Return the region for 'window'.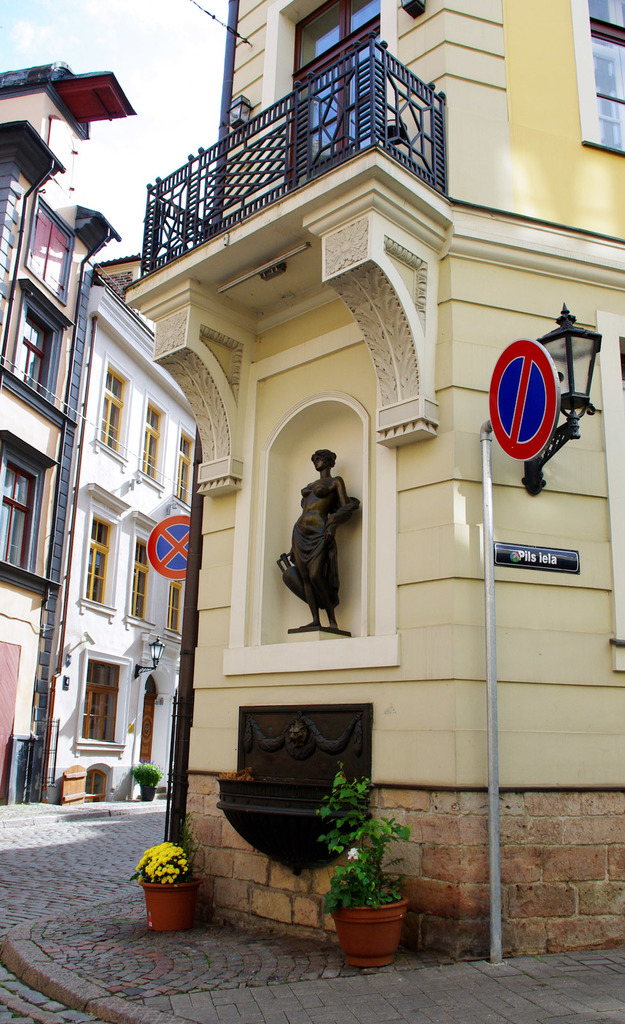
144:406:161:483.
